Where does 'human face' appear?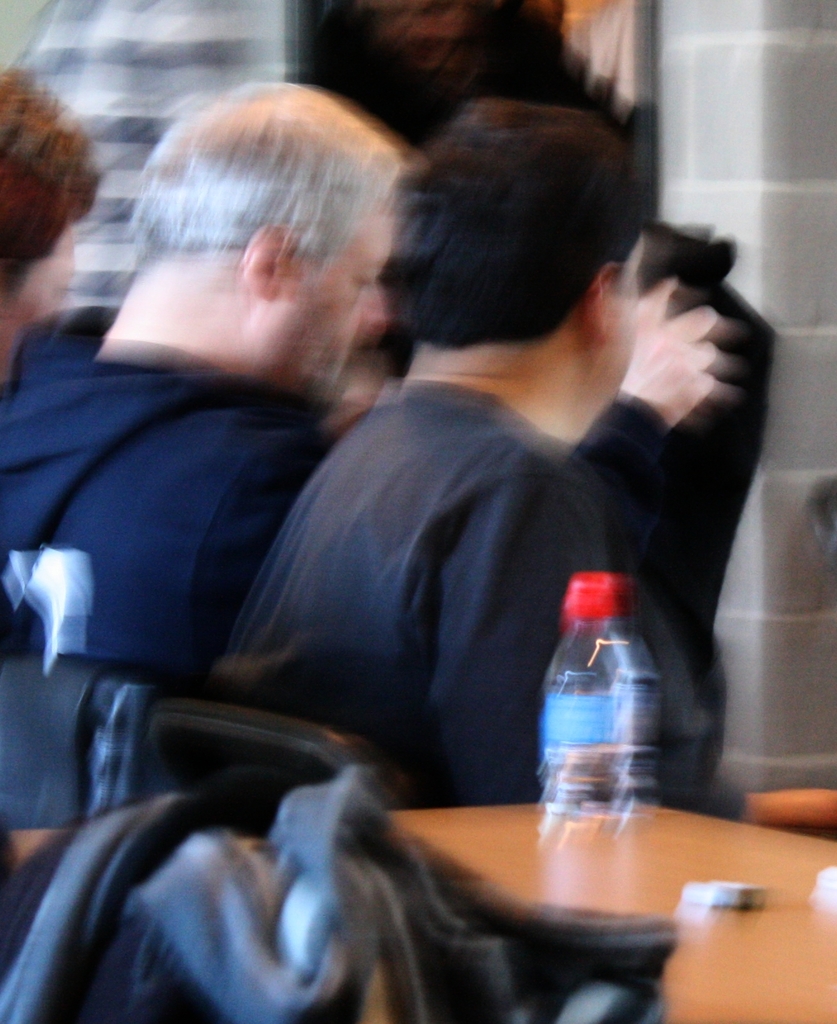
Appears at (269, 200, 391, 393).
